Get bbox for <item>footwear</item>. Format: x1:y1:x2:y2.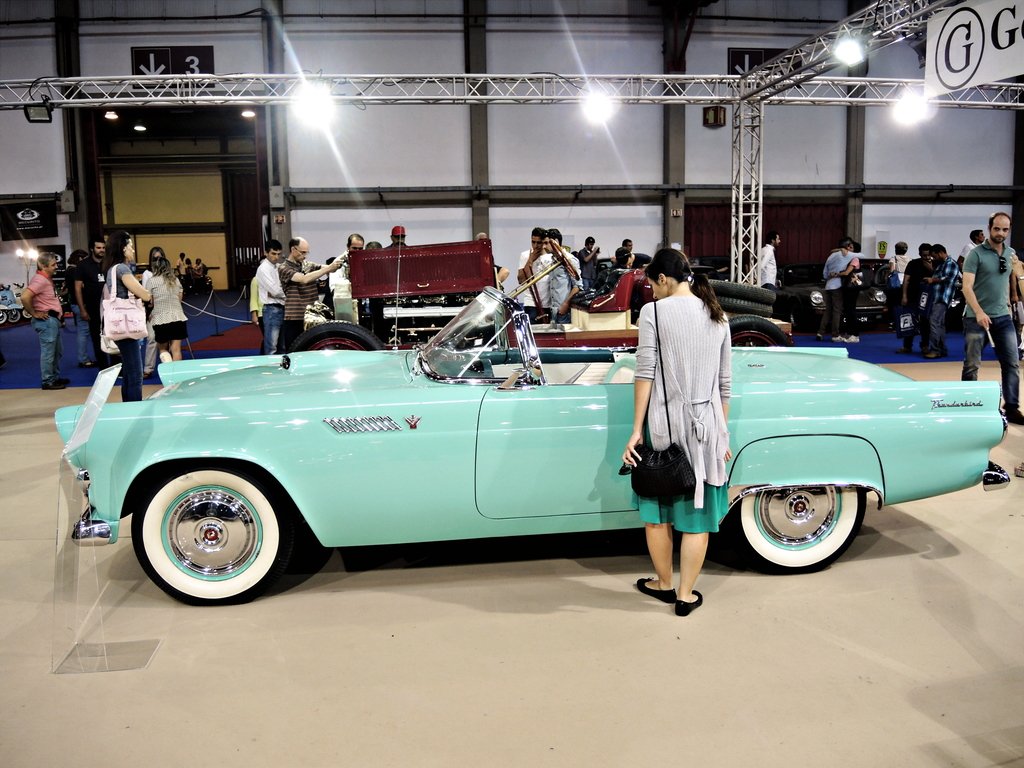
676:591:702:613.
